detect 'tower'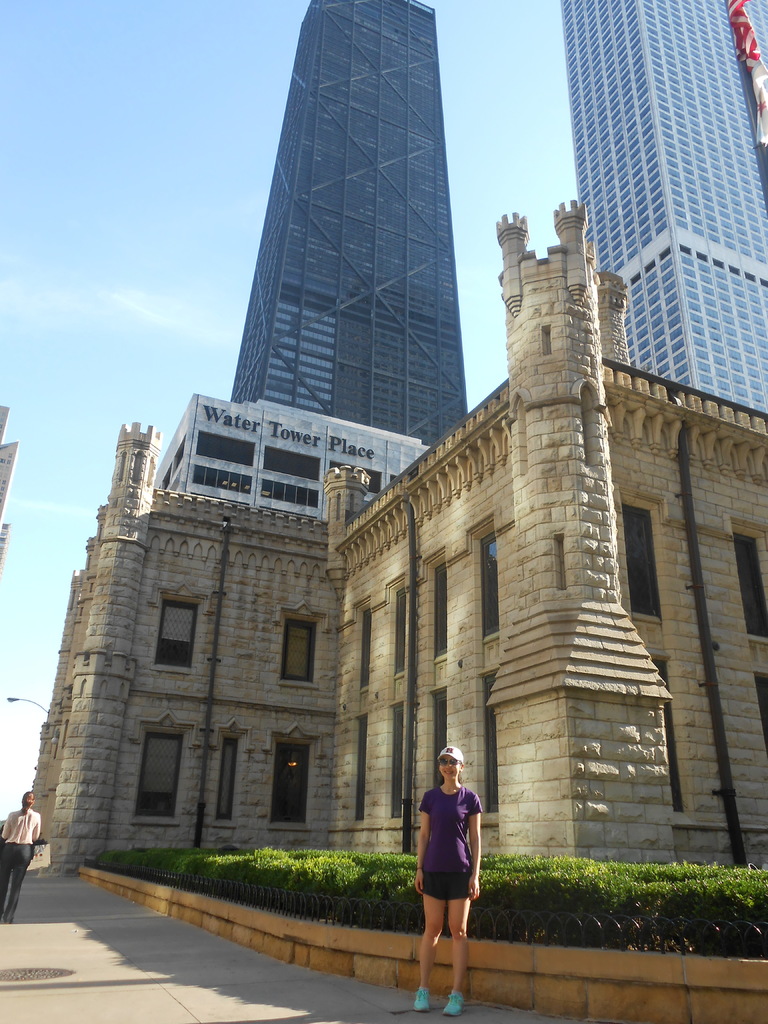
(left=564, top=0, right=767, bottom=413)
